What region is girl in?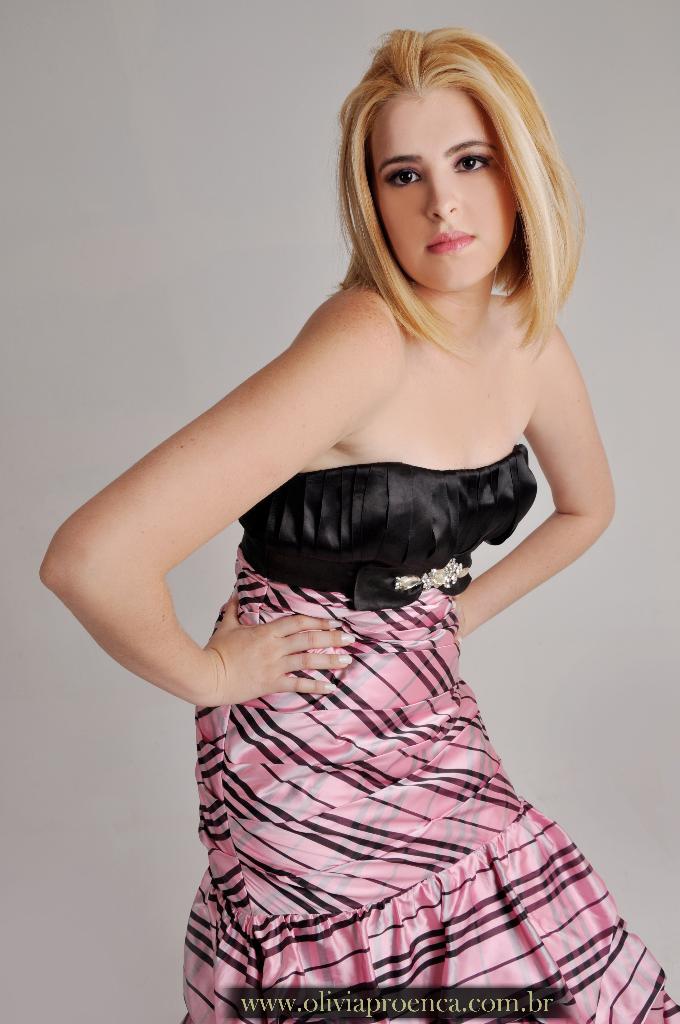
[left=42, top=27, right=672, bottom=1022].
